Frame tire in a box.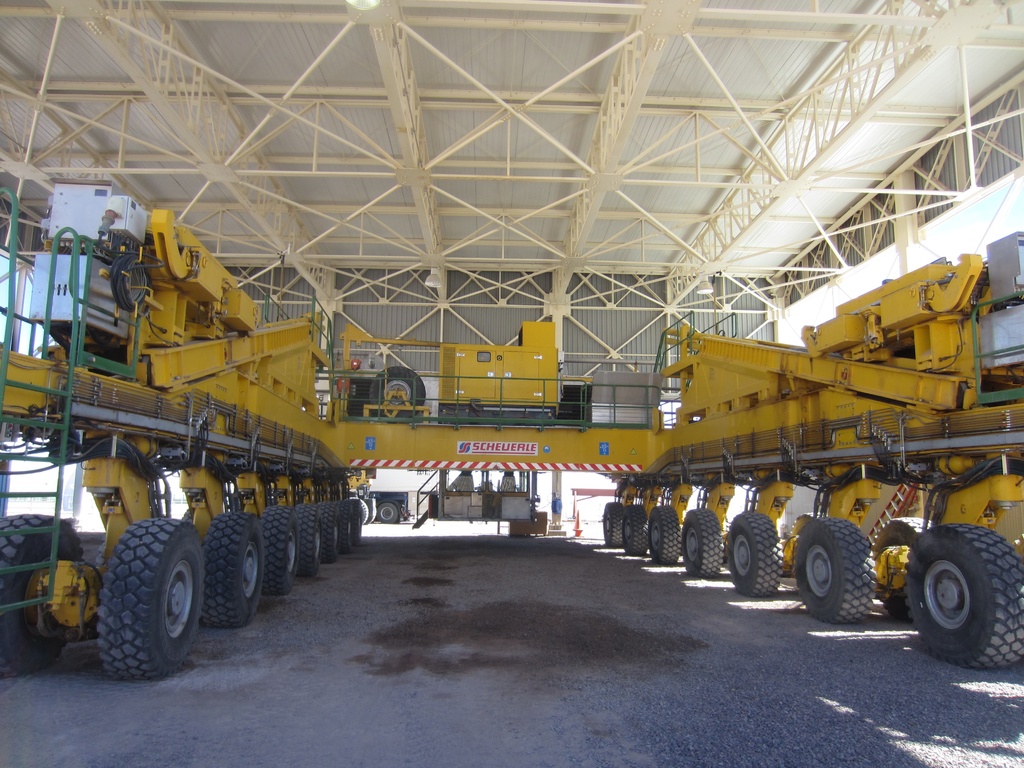
box(644, 503, 680, 560).
